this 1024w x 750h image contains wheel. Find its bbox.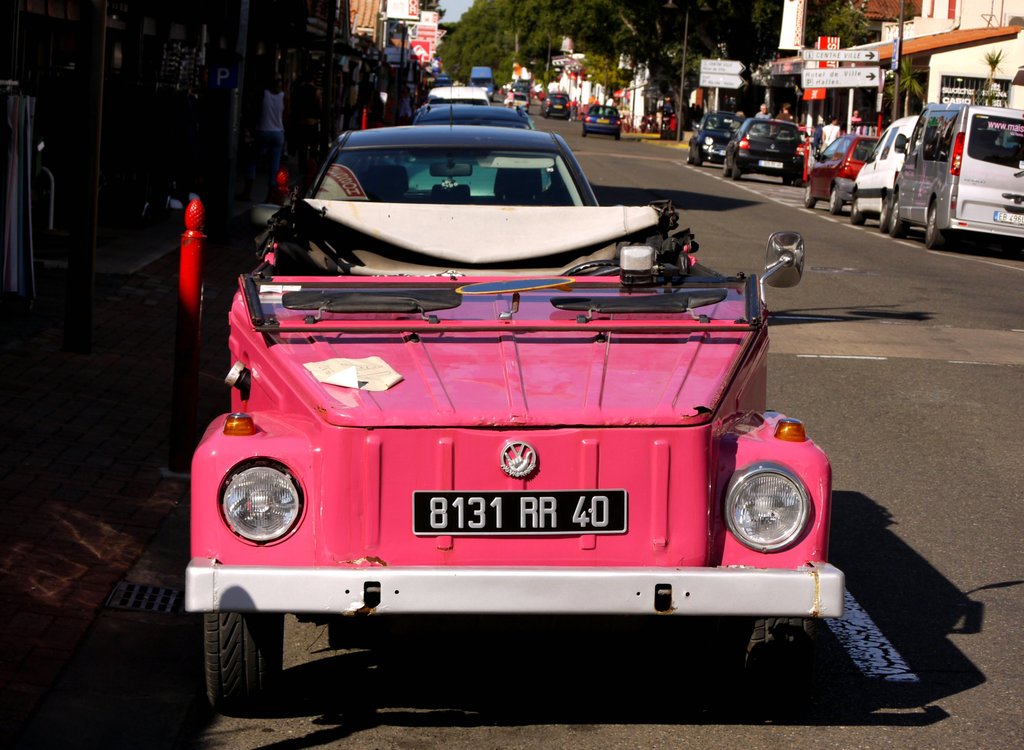
613, 128, 622, 139.
